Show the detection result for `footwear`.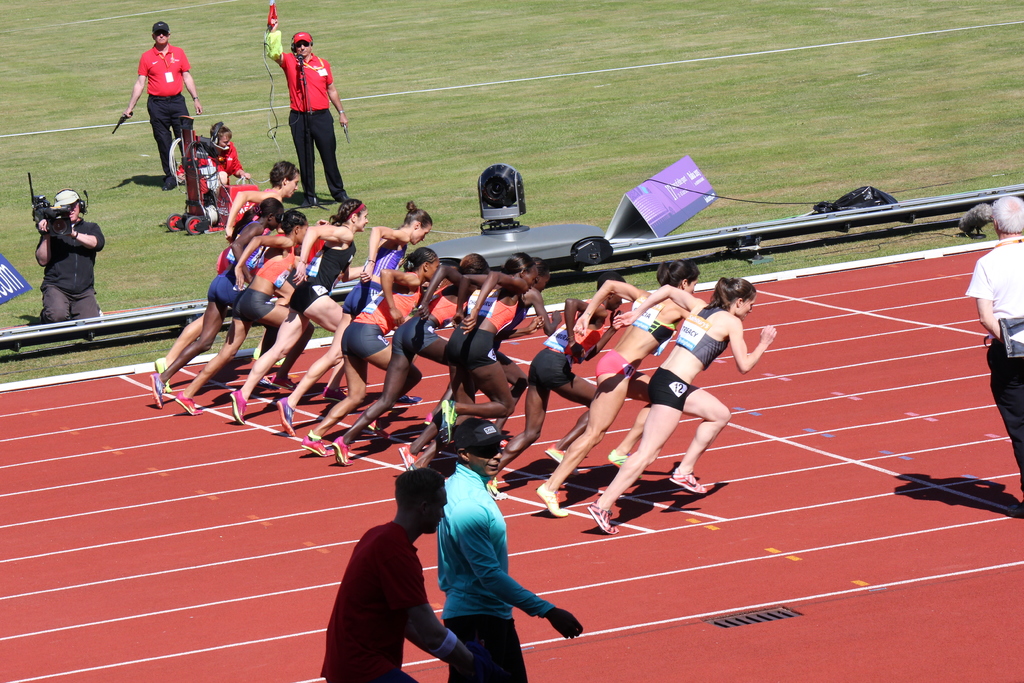
pyautogui.locateOnScreen(339, 197, 352, 202).
